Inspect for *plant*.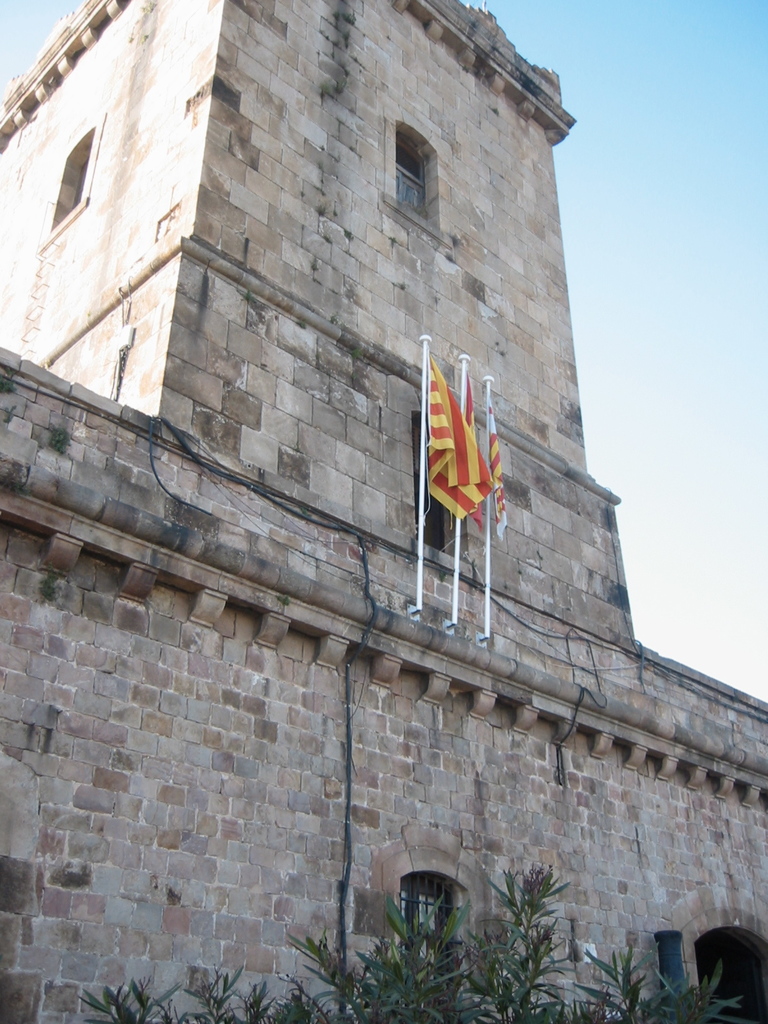
Inspection: x1=506, y1=859, x2=598, y2=980.
